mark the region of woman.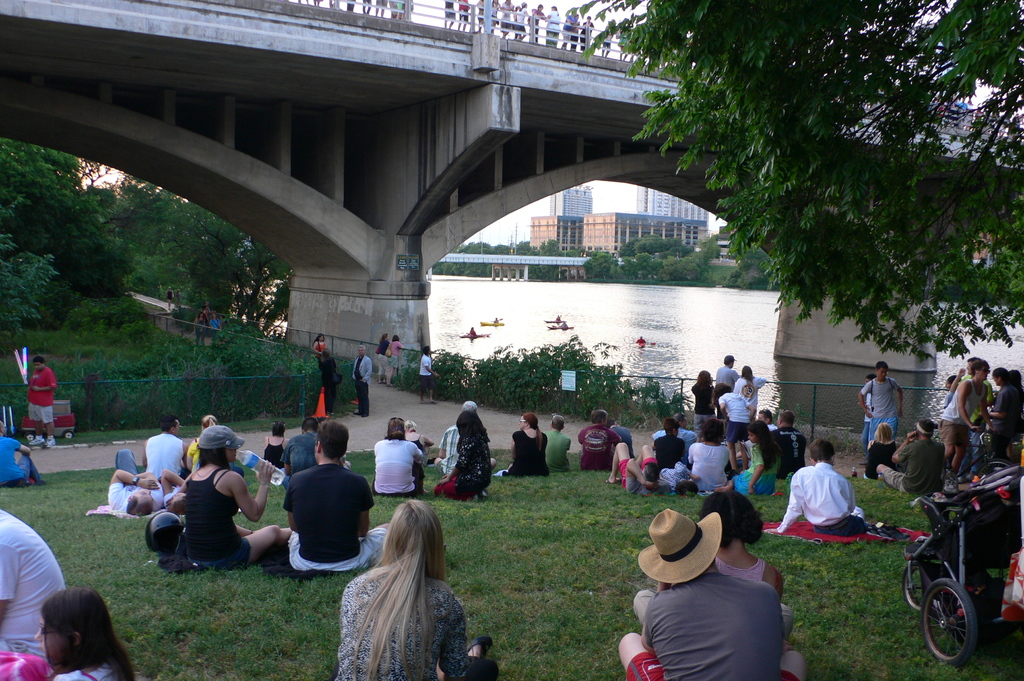
Region: <box>687,417,728,490</box>.
